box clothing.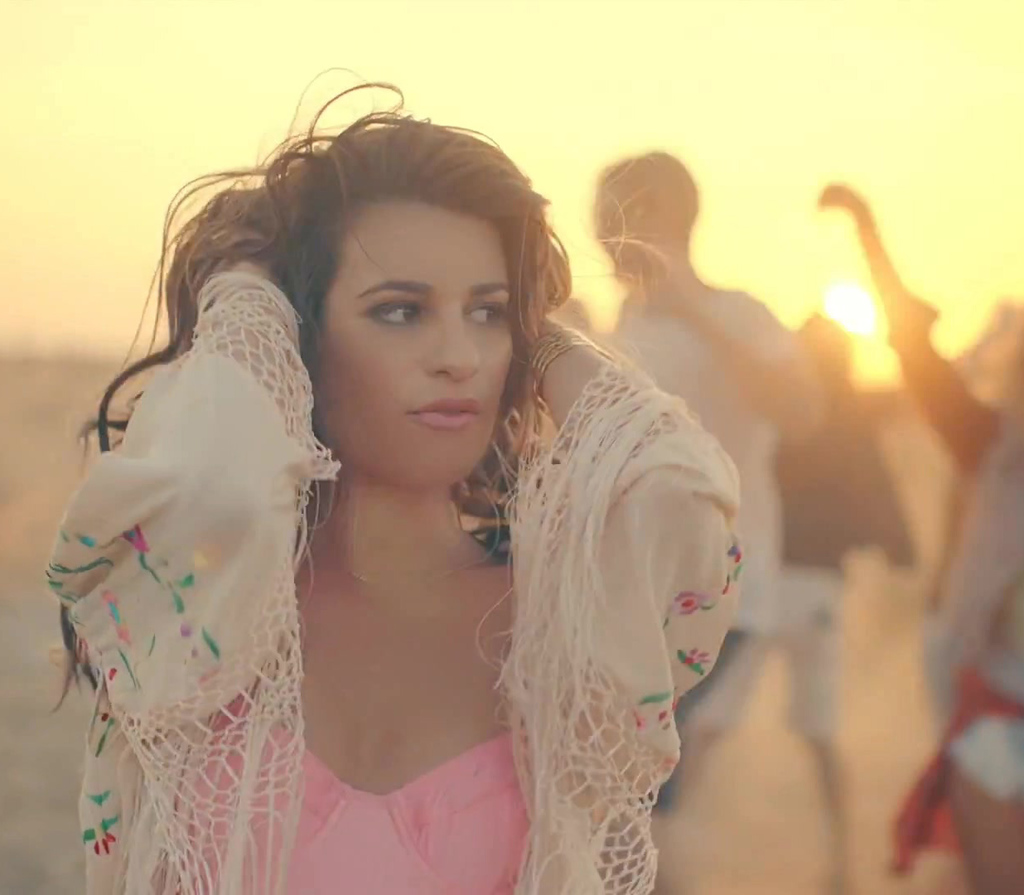
Rect(669, 548, 781, 785).
